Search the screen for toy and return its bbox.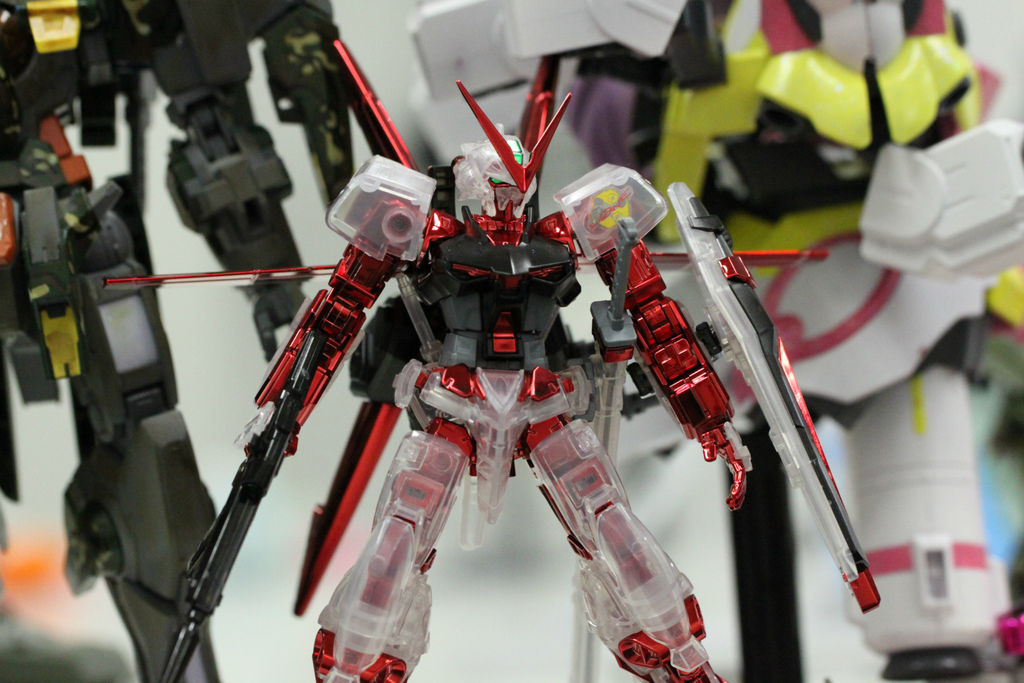
Found: {"x1": 0, "y1": 0, "x2": 371, "y2": 679}.
